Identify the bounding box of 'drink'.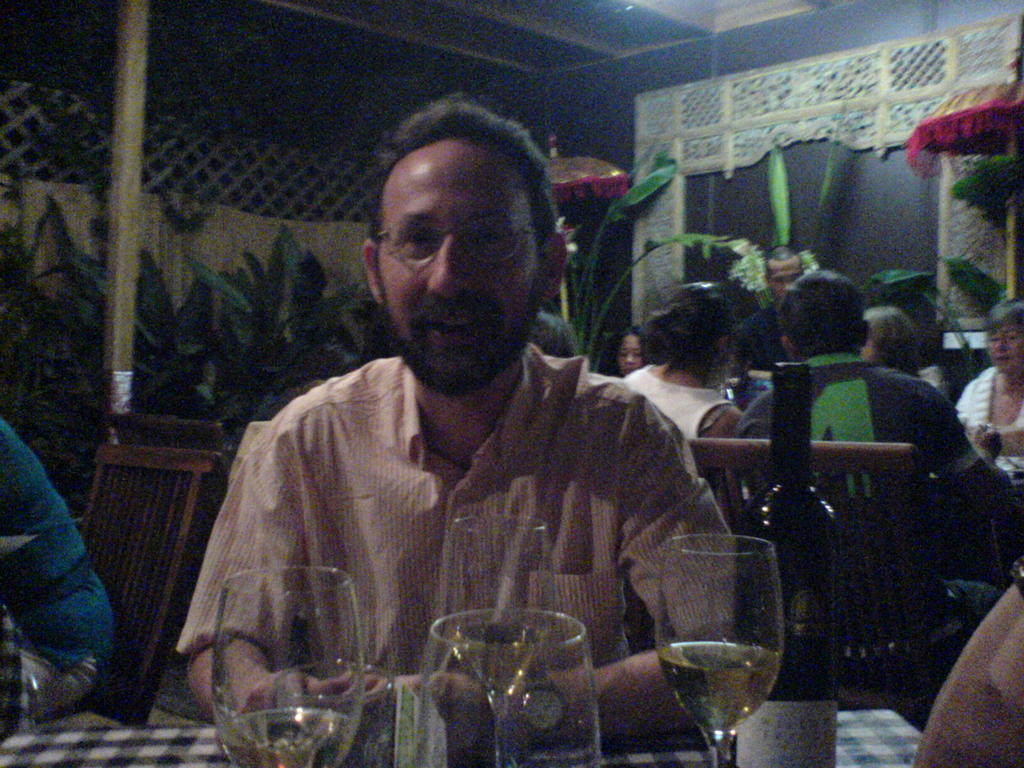
(452, 511, 543, 767).
